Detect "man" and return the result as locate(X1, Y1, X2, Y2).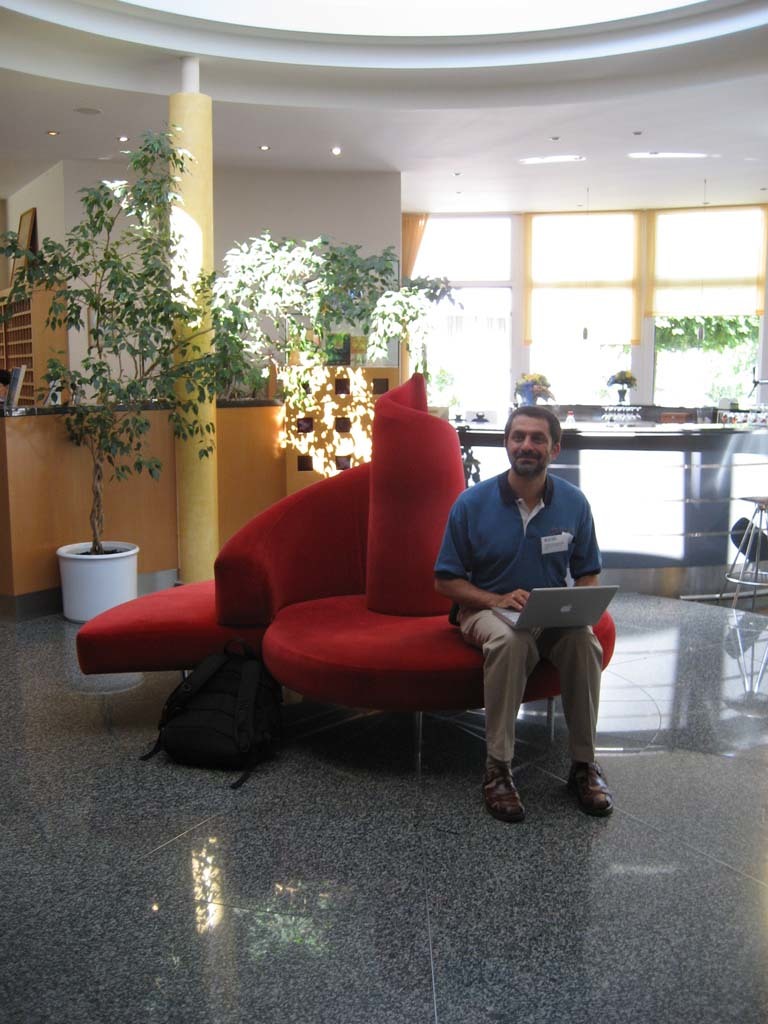
locate(430, 404, 612, 745).
